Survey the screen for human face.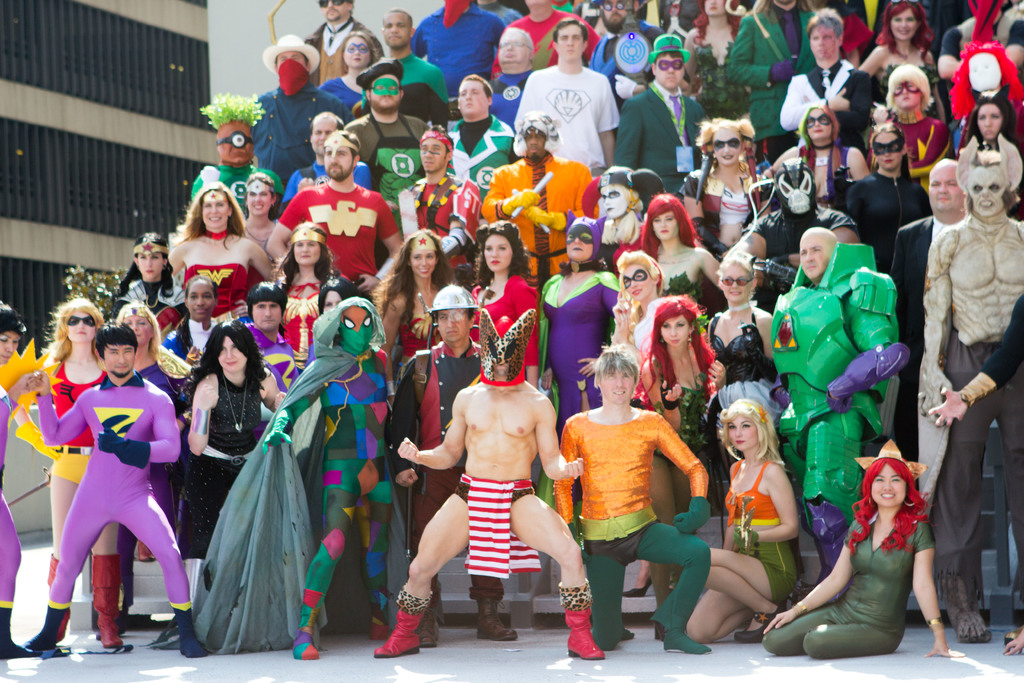
Survey found: [left=187, top=283, right=214, bottom=317].
